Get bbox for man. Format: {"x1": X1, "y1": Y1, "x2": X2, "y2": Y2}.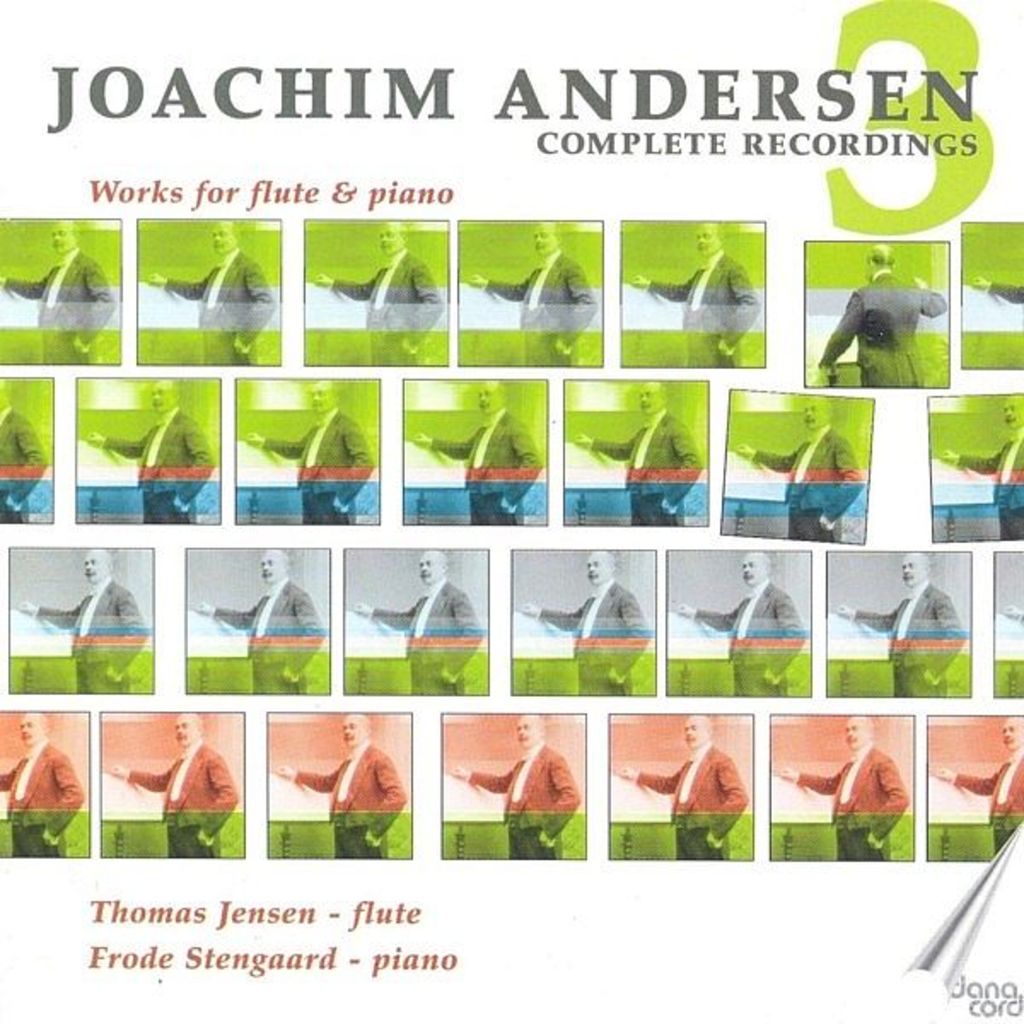
{"x1": 247, "y1": 381, "x2": 369, "y2": 521}.
